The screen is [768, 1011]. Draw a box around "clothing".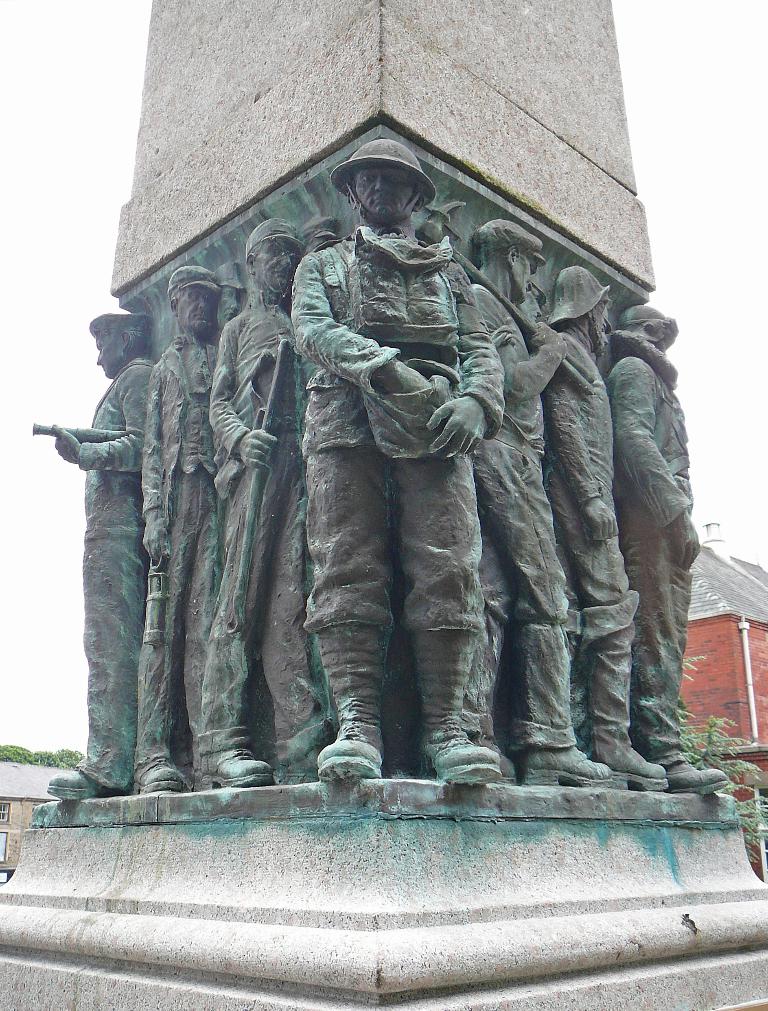
186 281 336 765.
